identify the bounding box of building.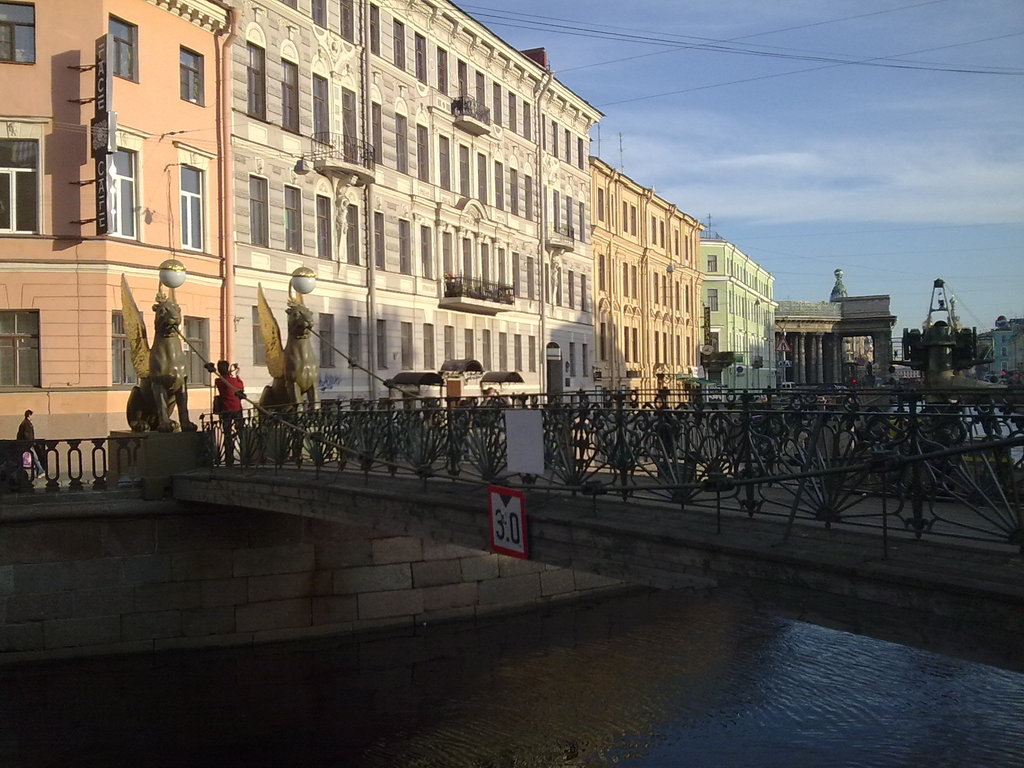
select_region(0, 0, 242, 484).
